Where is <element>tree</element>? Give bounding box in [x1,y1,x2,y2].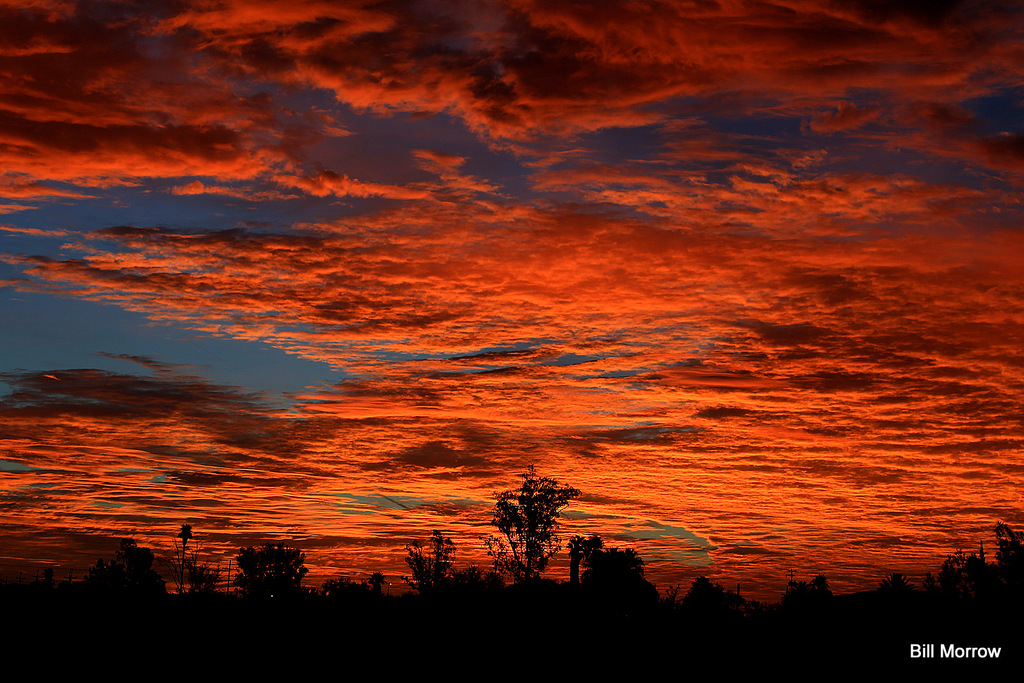
[229,541,309,604].
